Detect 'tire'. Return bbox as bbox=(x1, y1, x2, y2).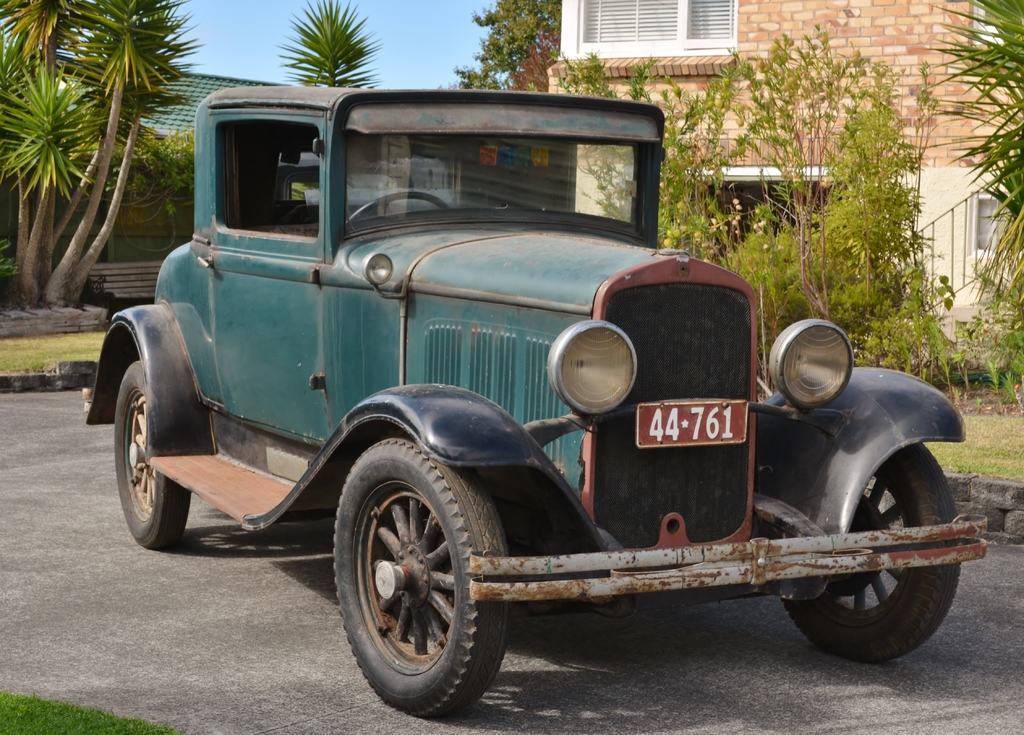
bbox=(116, 360, 188, 546).
